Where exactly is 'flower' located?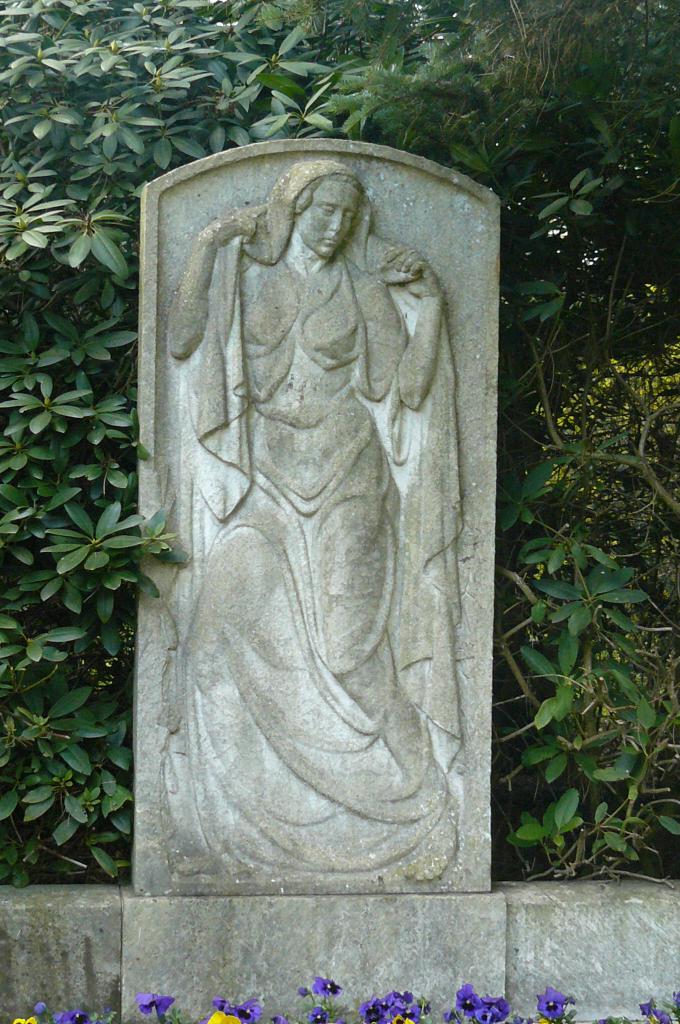
Its bounding box is 445 982 512 1023.
